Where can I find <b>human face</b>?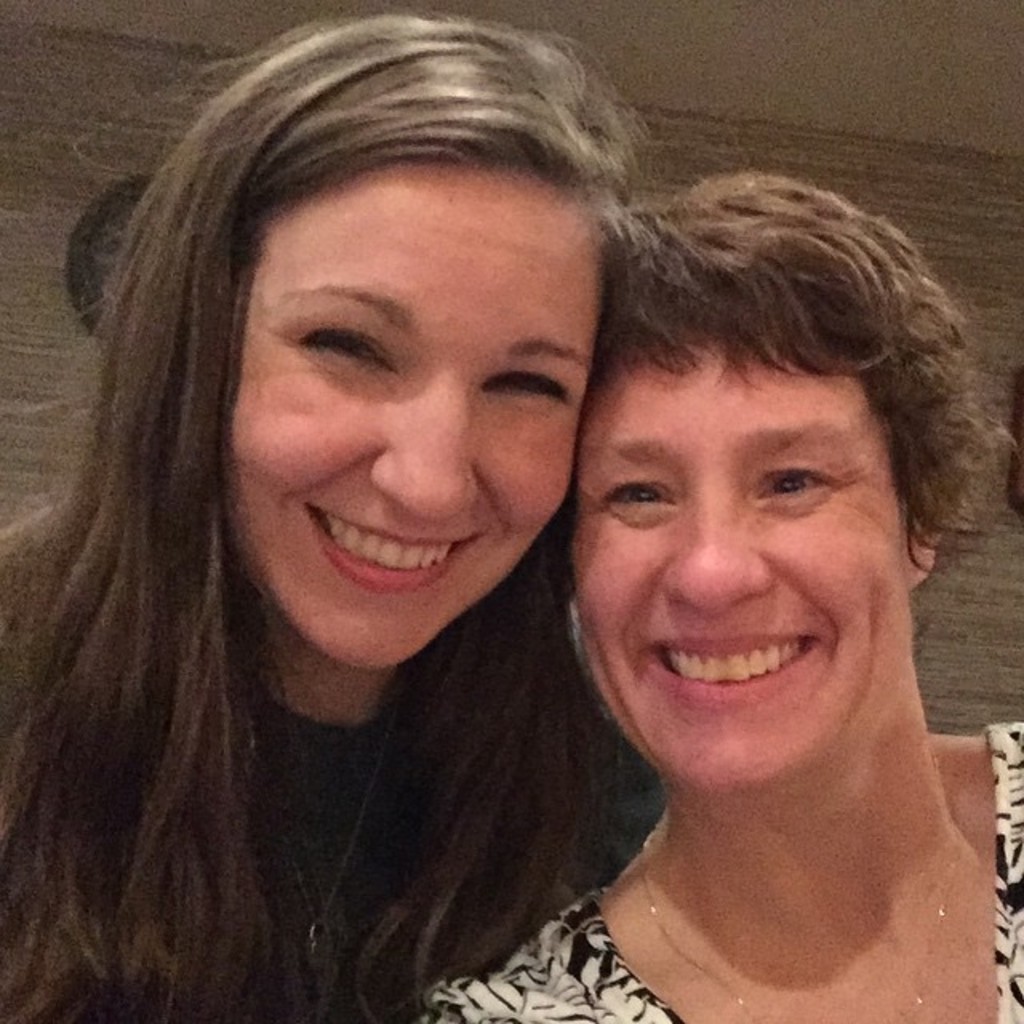
You can find it at (x1=227, y1=165, x2=600, y2=667).
